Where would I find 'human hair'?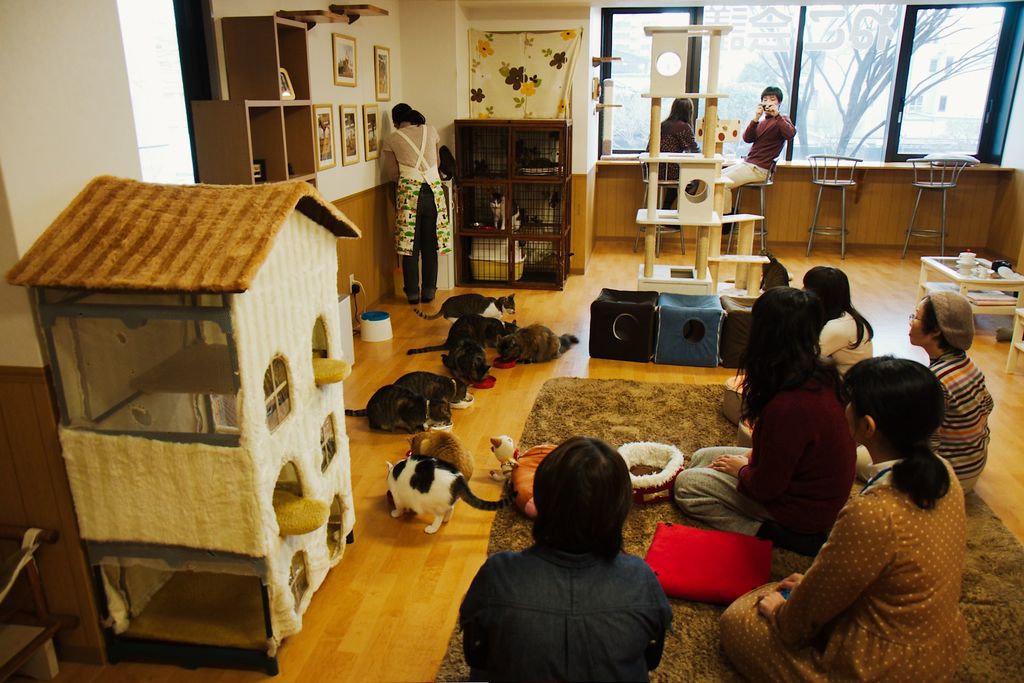
At [803,262,876,350].
